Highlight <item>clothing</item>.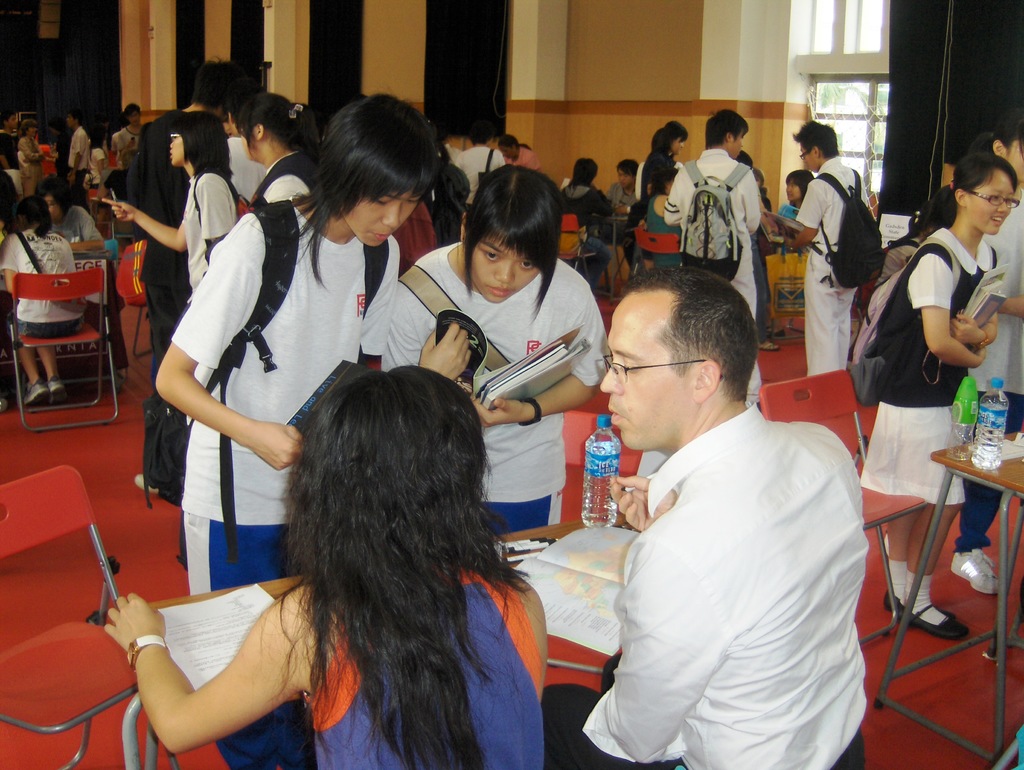
Highlighted region: {"left": 378, "top": 240, "right": 609, "bottom": 534}.
